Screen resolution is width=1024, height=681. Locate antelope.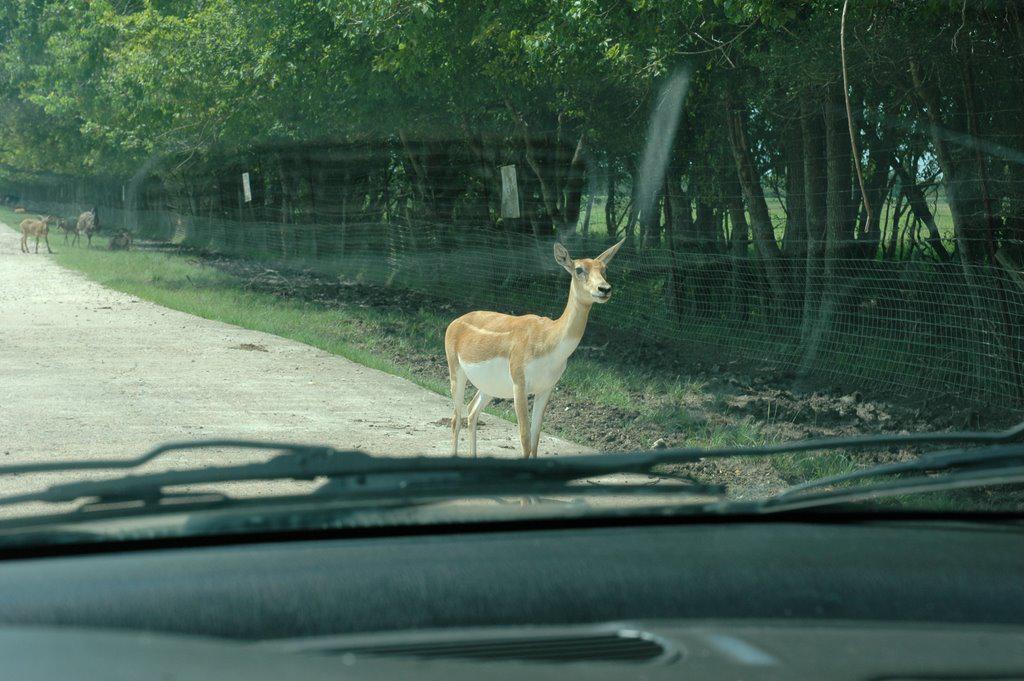
l=446, t=233, r=628, b=460.
